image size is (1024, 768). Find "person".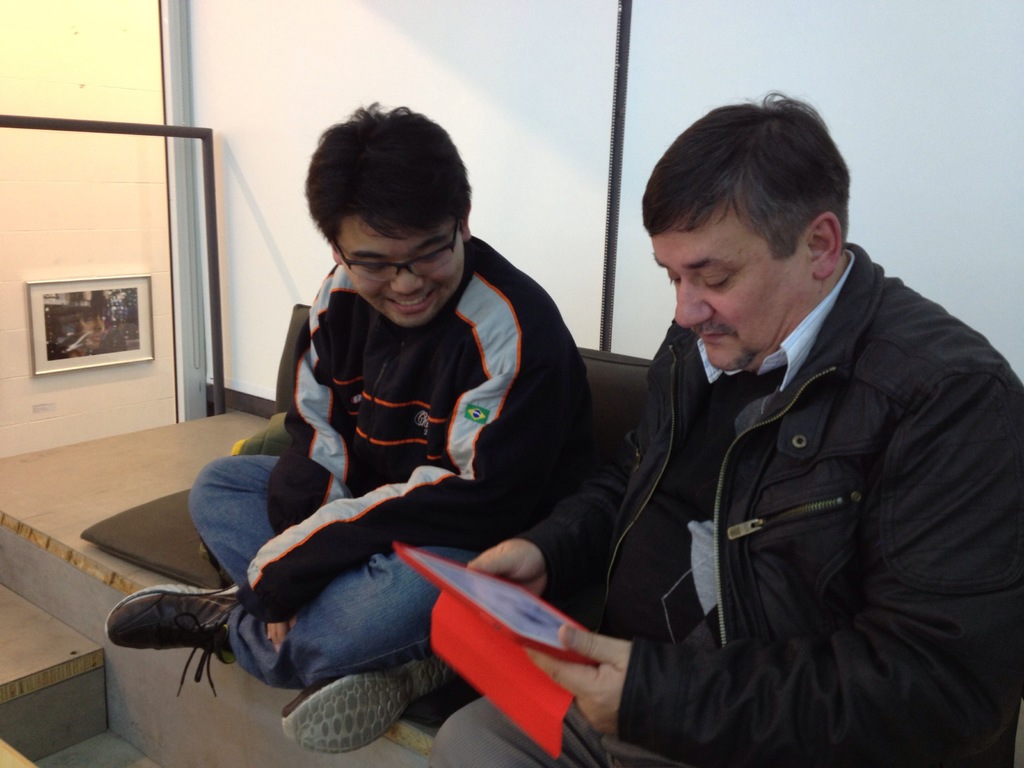
l=437, t=85, r=1023, b=767.
